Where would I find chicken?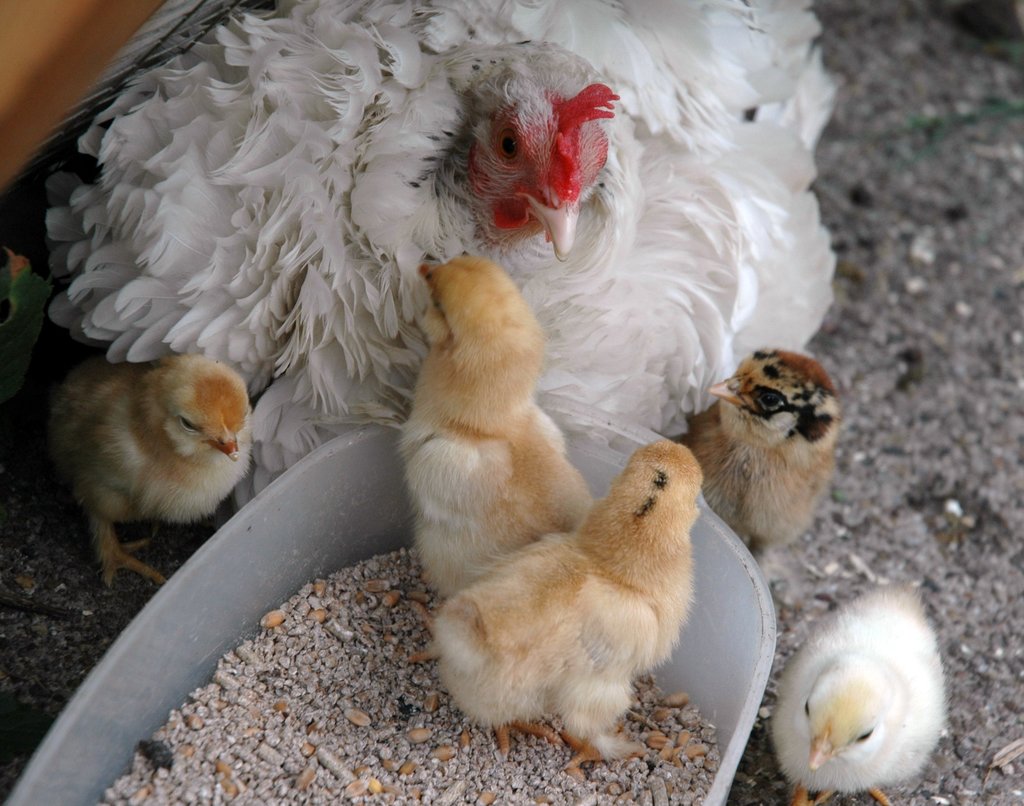
At Rect(14, 0, 844, 461).
